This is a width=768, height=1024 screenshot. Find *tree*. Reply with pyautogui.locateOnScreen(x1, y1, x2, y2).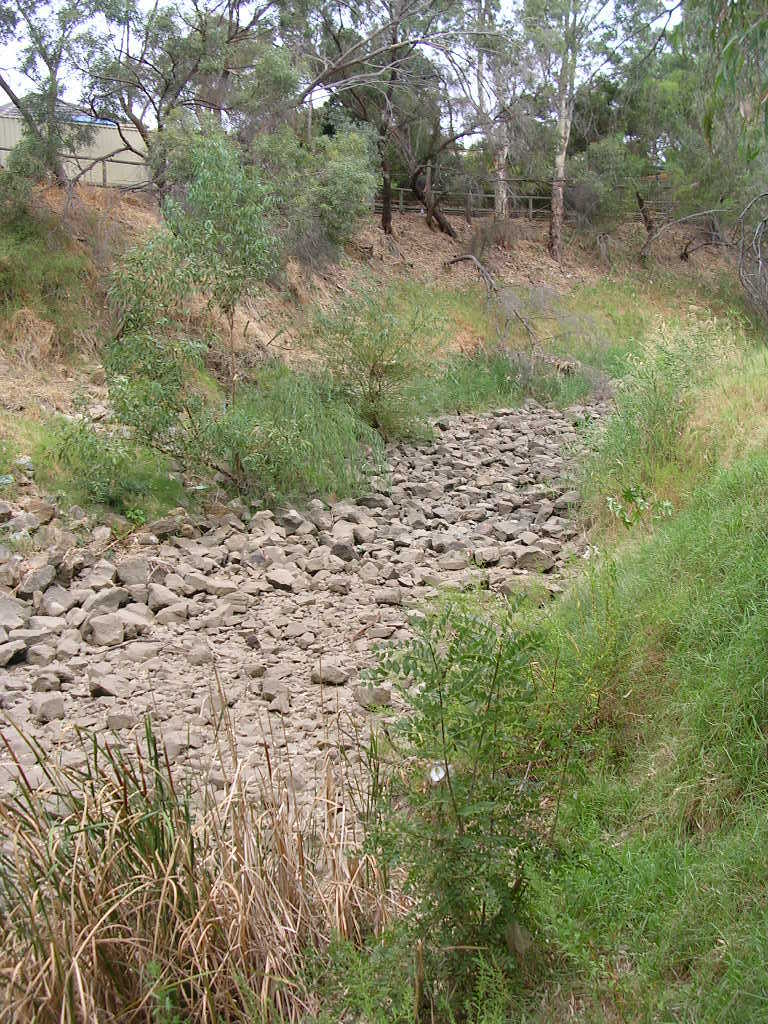
pyautogui.locateOnScreen(64, 0, 206, 192).
